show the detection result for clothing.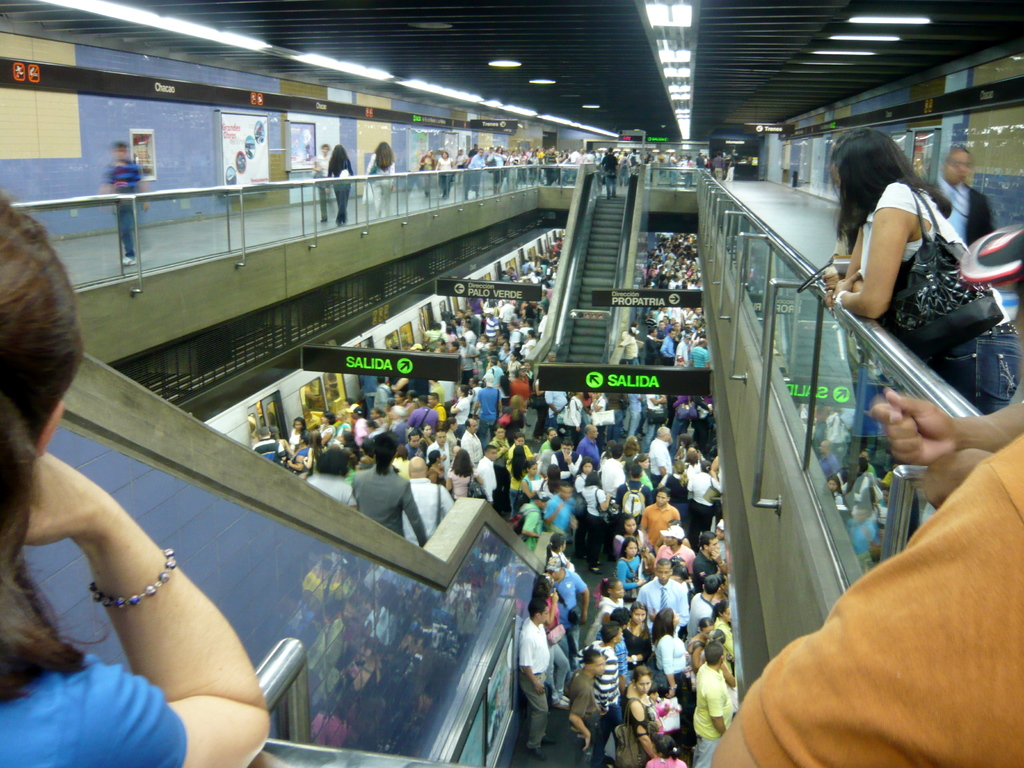
select_region(454, 395, 467, 426).
